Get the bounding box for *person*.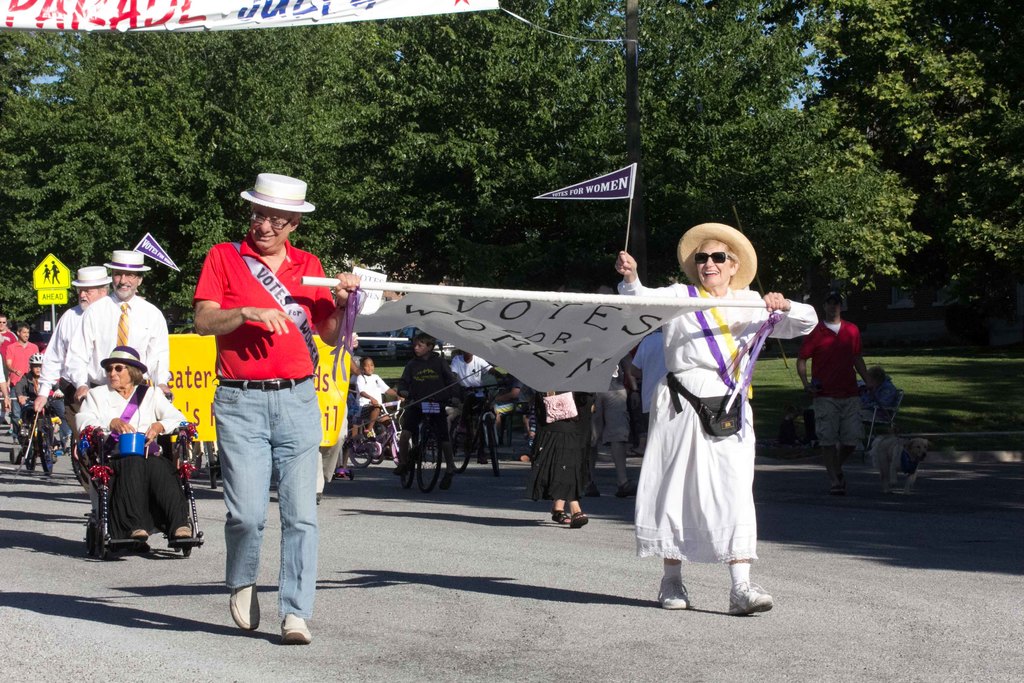
bbox=(74, 347, 188, 547).
